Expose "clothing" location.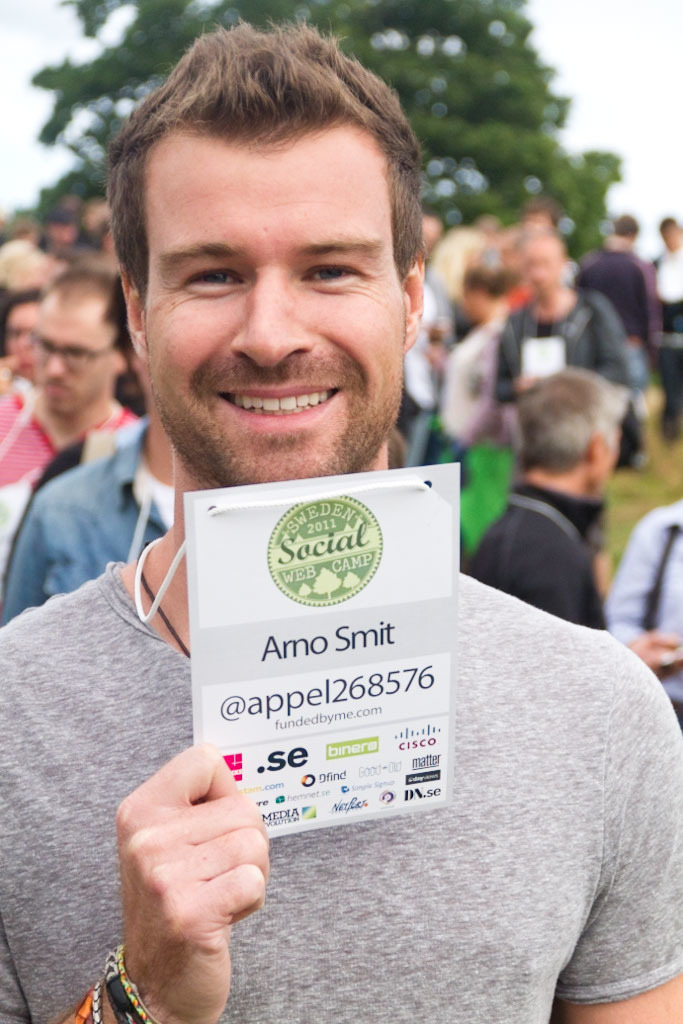
Exposed at <region>573, 243, 662, 464</region>.
